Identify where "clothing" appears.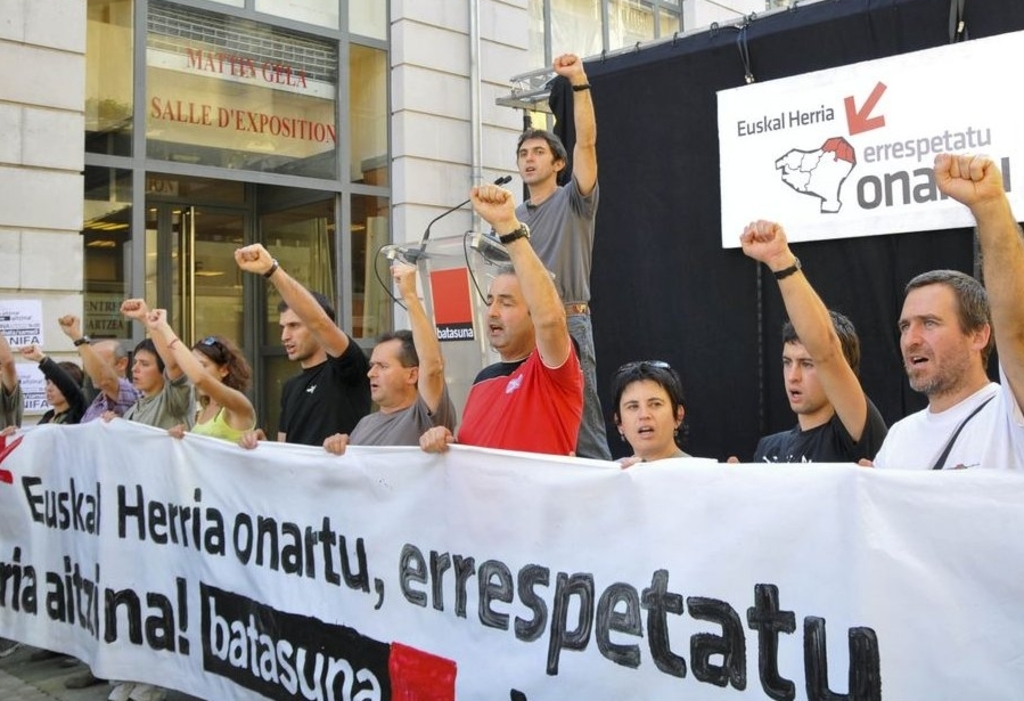
Appears at region(279, 334, 374, 448).
